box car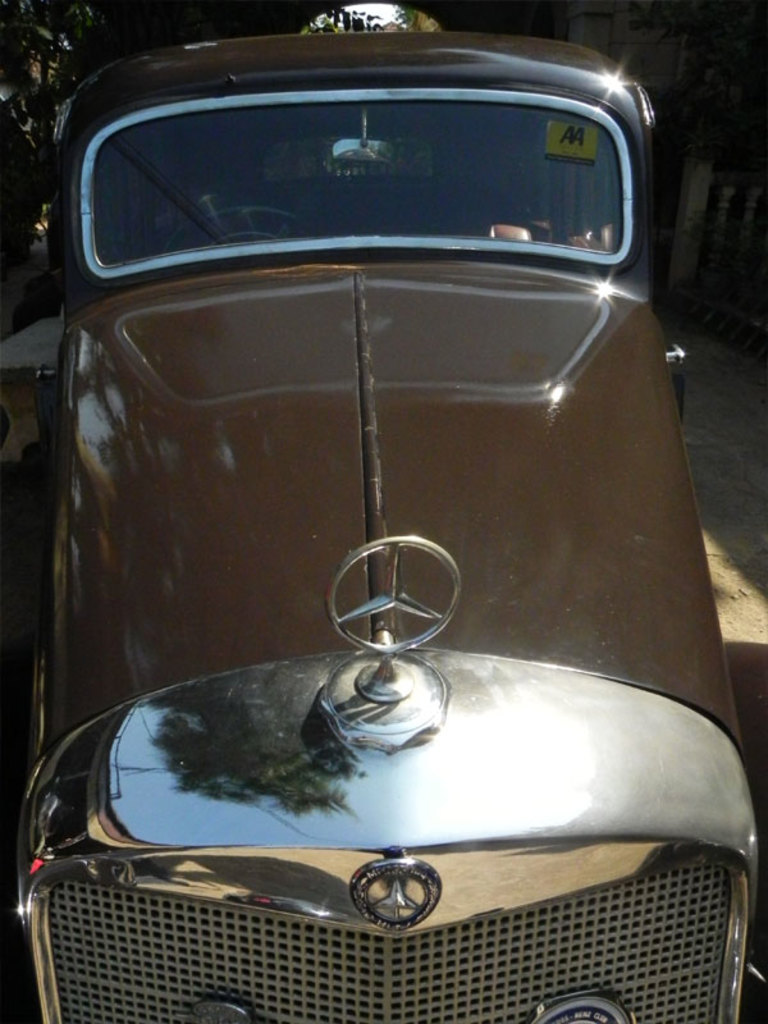
crop(0, 41, 728, 978)
